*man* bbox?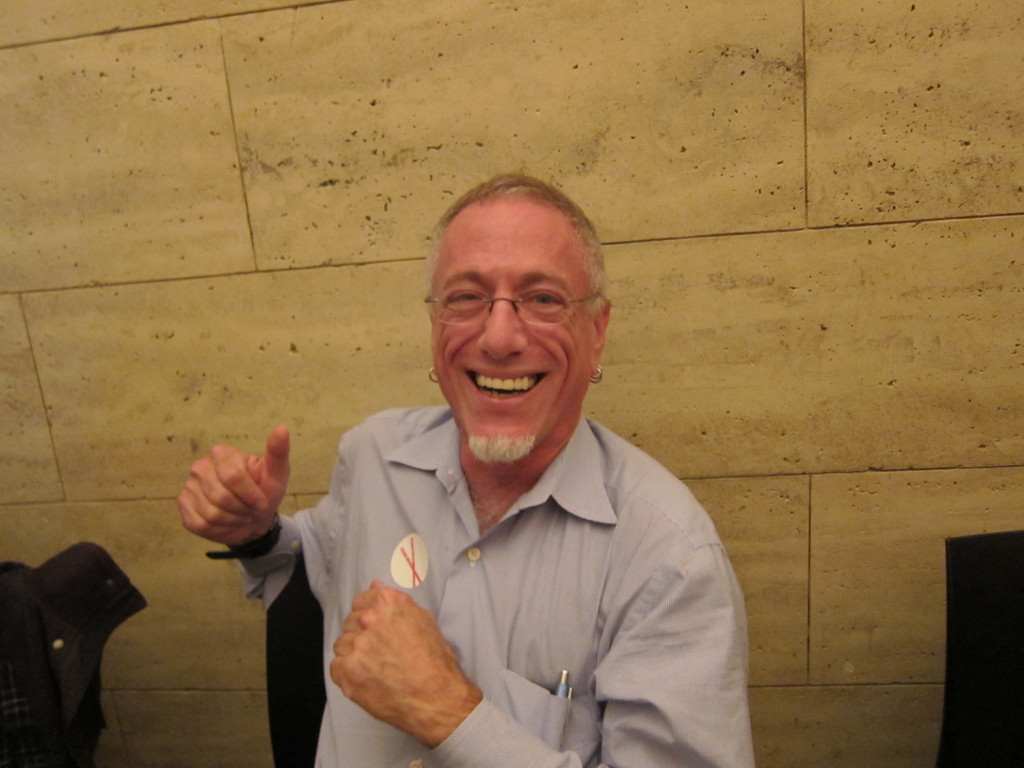
pyautogui.locateOnScreen(246, 177, 751, 755)
